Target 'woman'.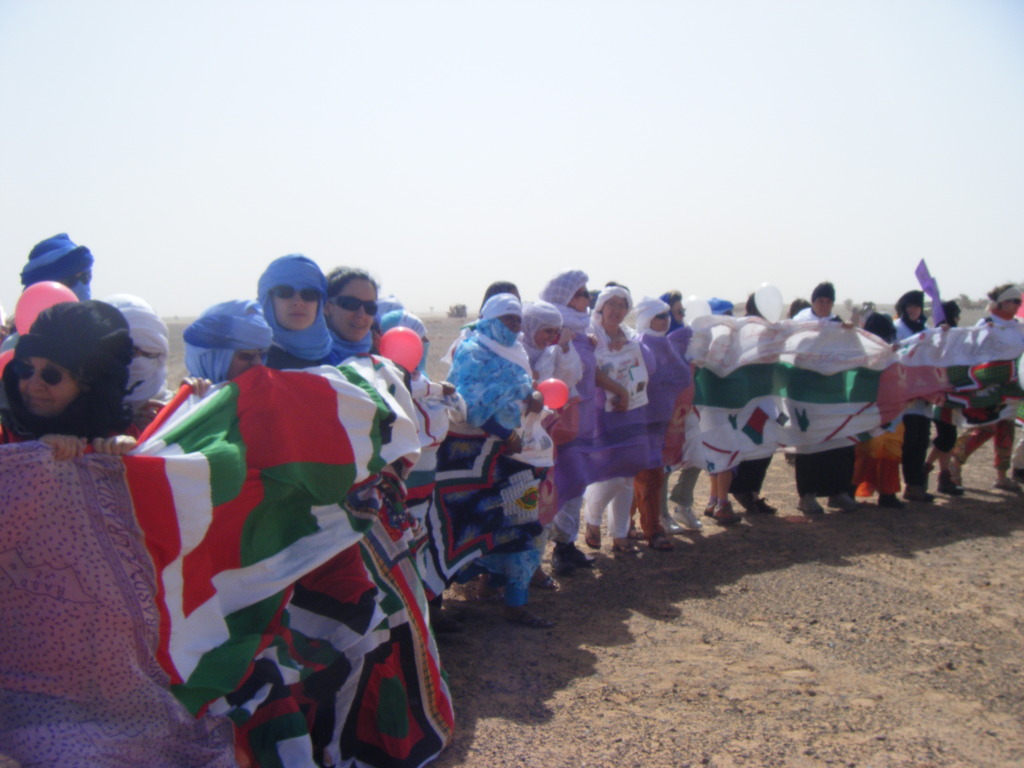
Target region: pyautogui.locateOnScreen(0, 275, 160, 481).
